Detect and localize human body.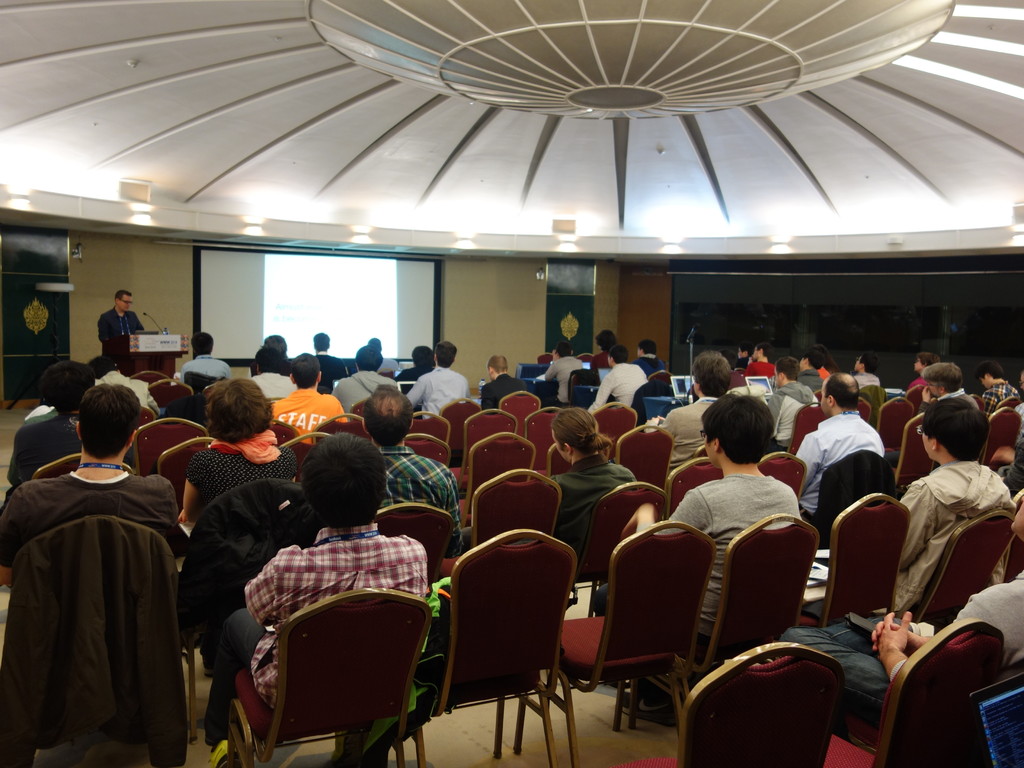
Localized at 362:385:461:557.
